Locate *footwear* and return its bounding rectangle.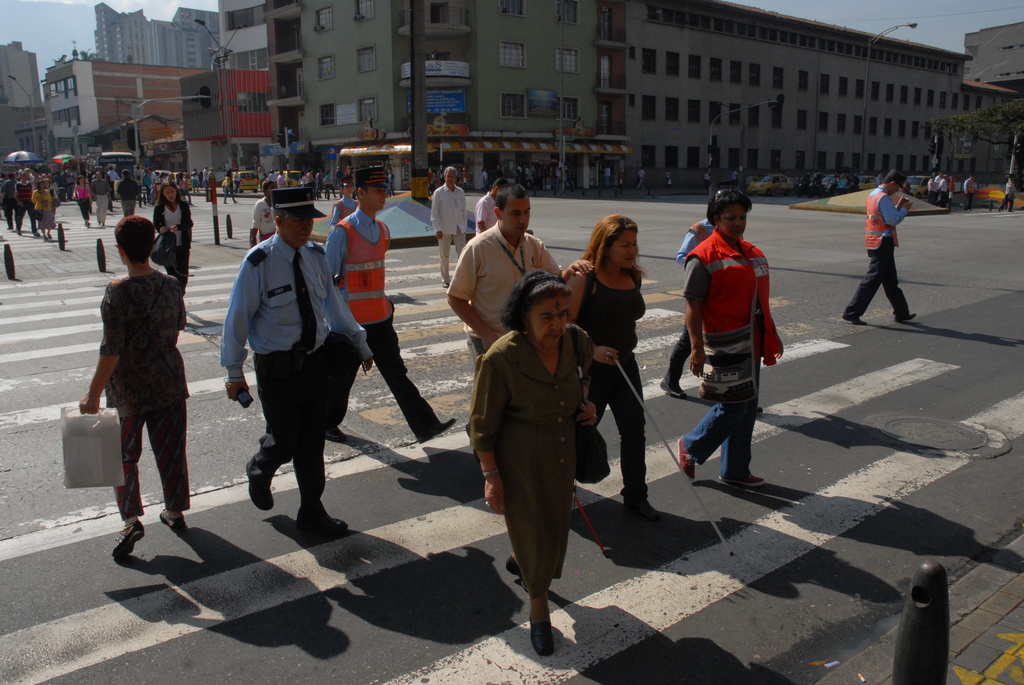
(x1=676, y1=433, x2=697, y2=488).
